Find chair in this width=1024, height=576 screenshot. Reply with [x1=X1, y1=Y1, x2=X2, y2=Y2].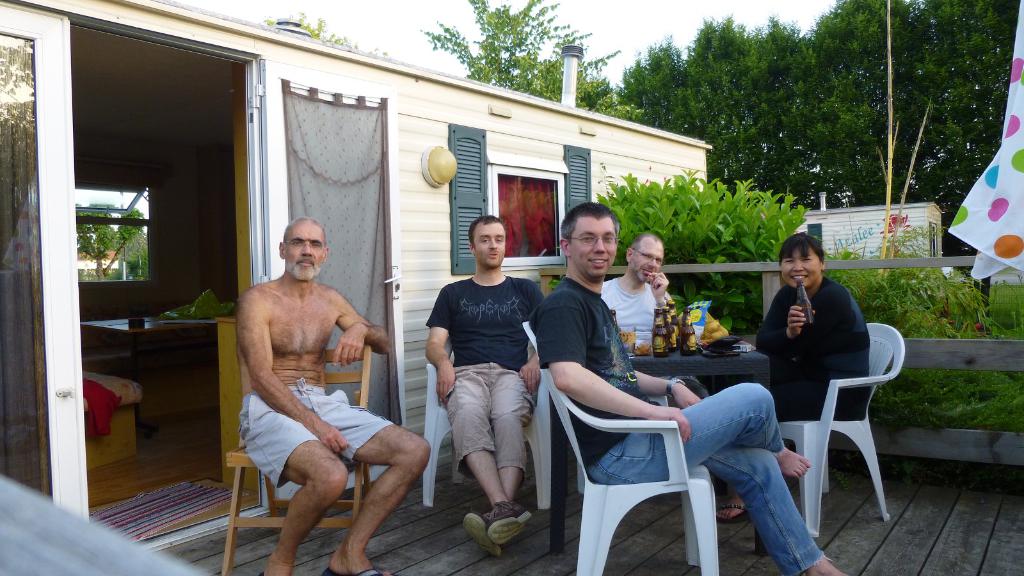
[x1=221, y1=340, x2=377, y2=575].
